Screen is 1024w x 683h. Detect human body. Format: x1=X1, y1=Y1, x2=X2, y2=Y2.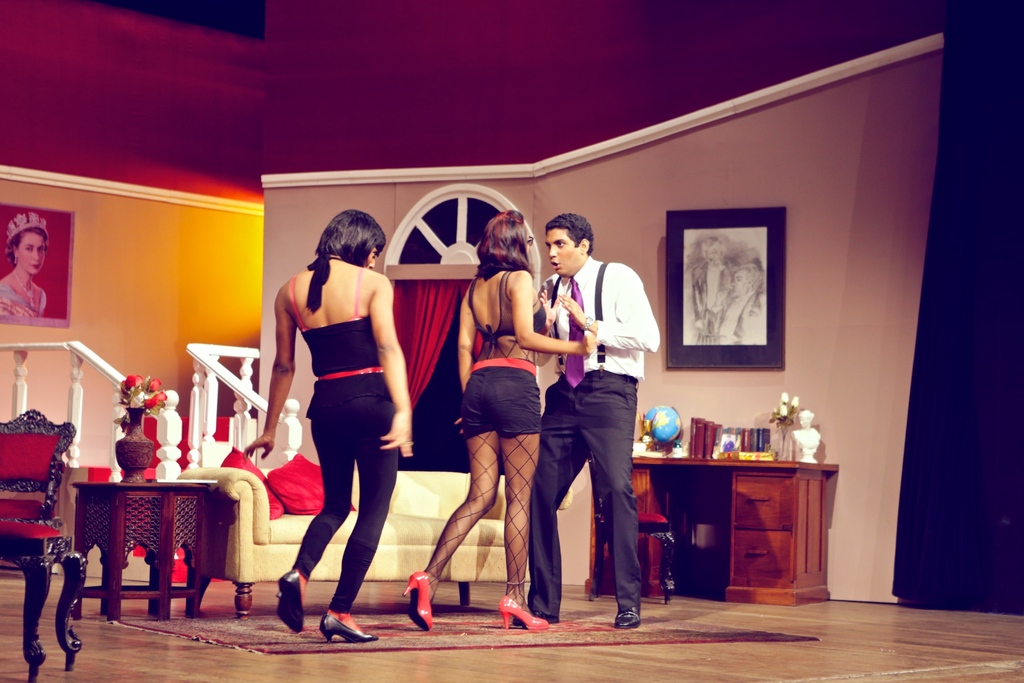
x1=0, y1=267, x2=60, y2=320.
